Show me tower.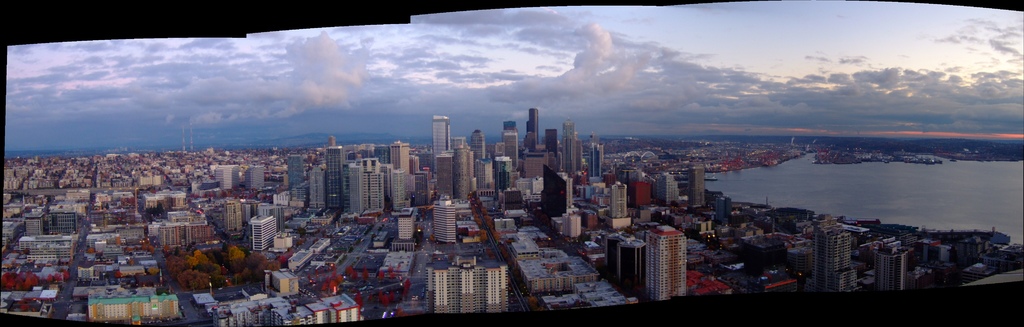
tower is here: <region>391, 147, 412, 203</region>.
